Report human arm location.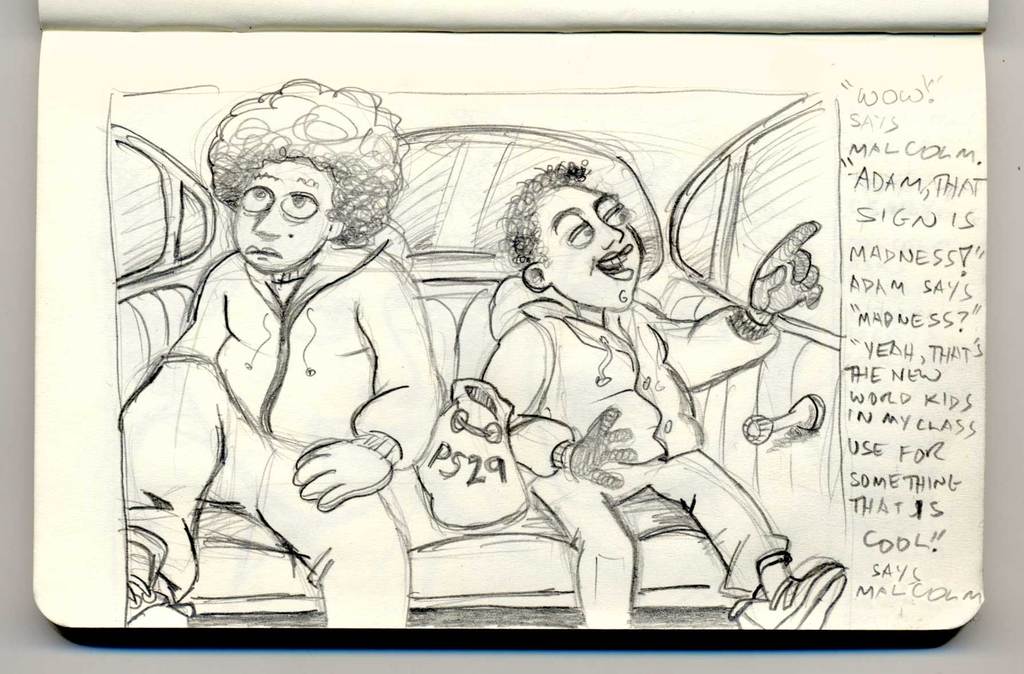
Report: <bbox>648, 216, 824, 393</bbox>.
